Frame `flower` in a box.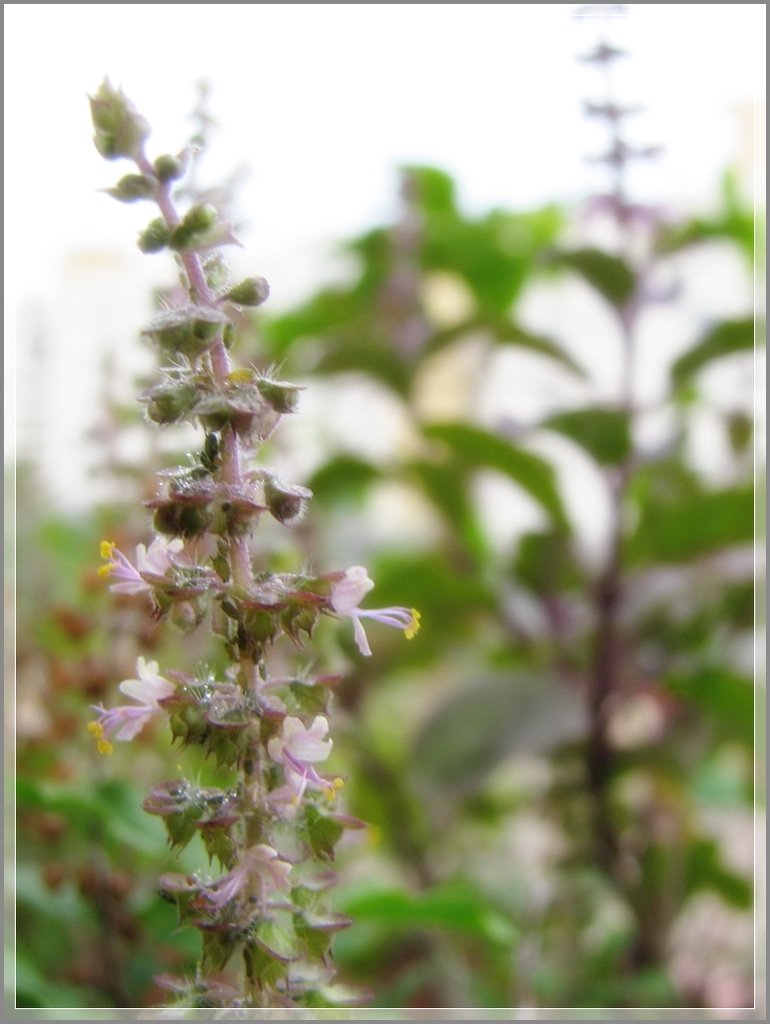
<box>139,778,192,819</box>.
